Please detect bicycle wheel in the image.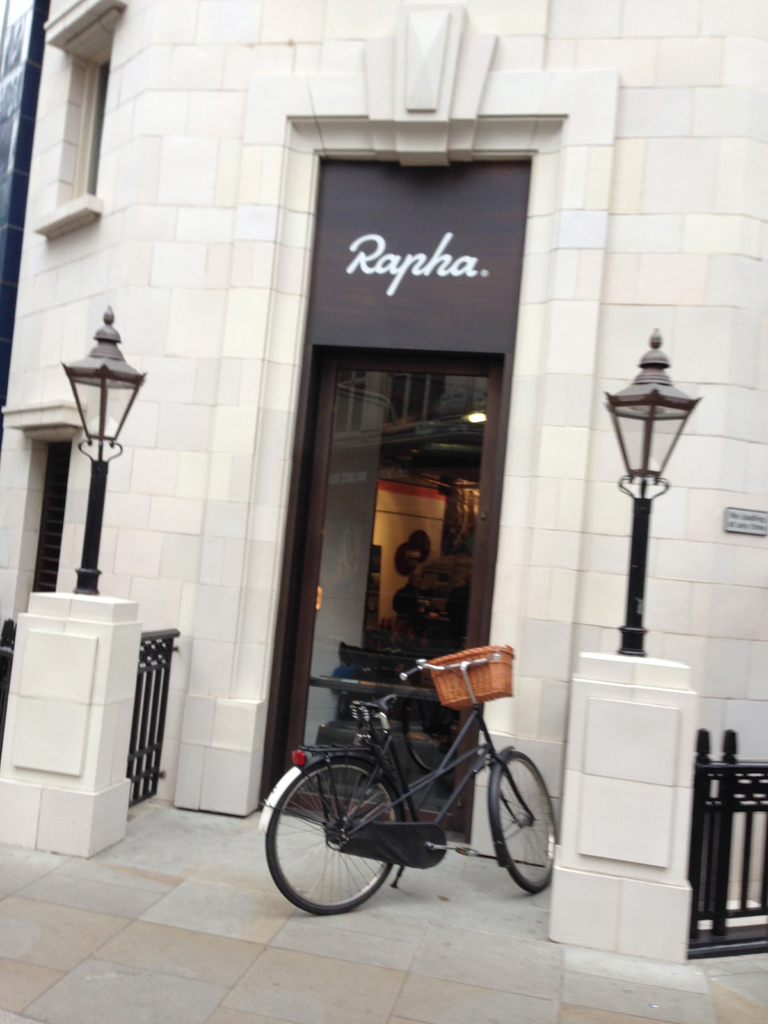
bbox=(262, 760, 403, 923).
